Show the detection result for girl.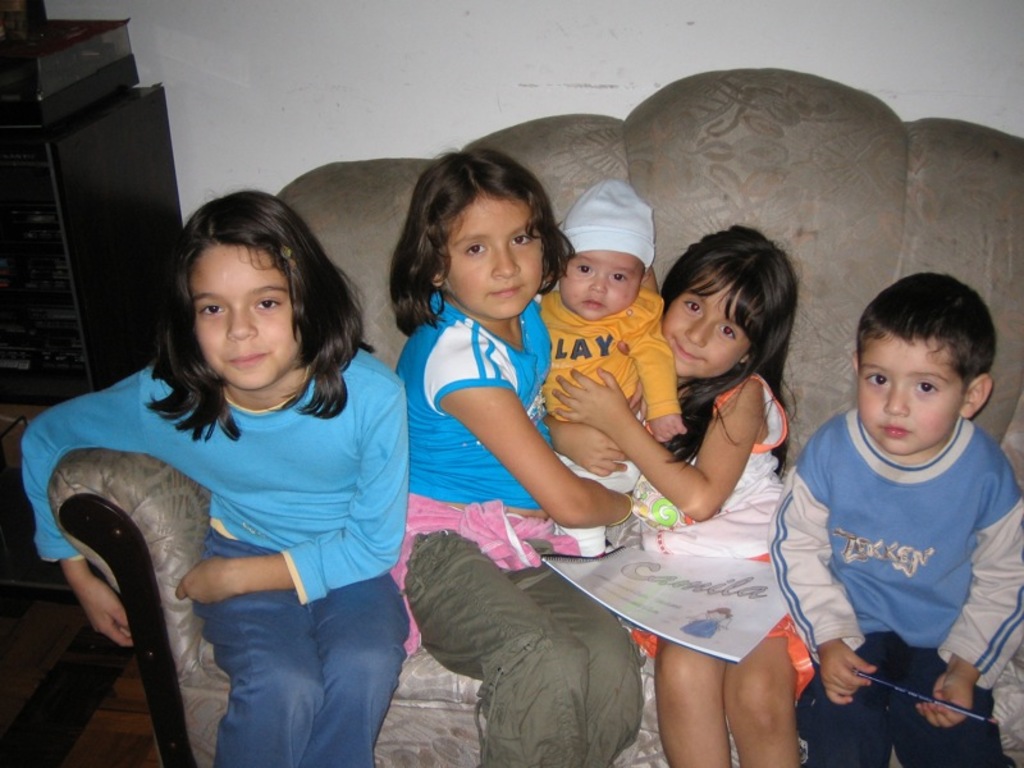
[x1=20, y1=187, x2=413, y2=767].
